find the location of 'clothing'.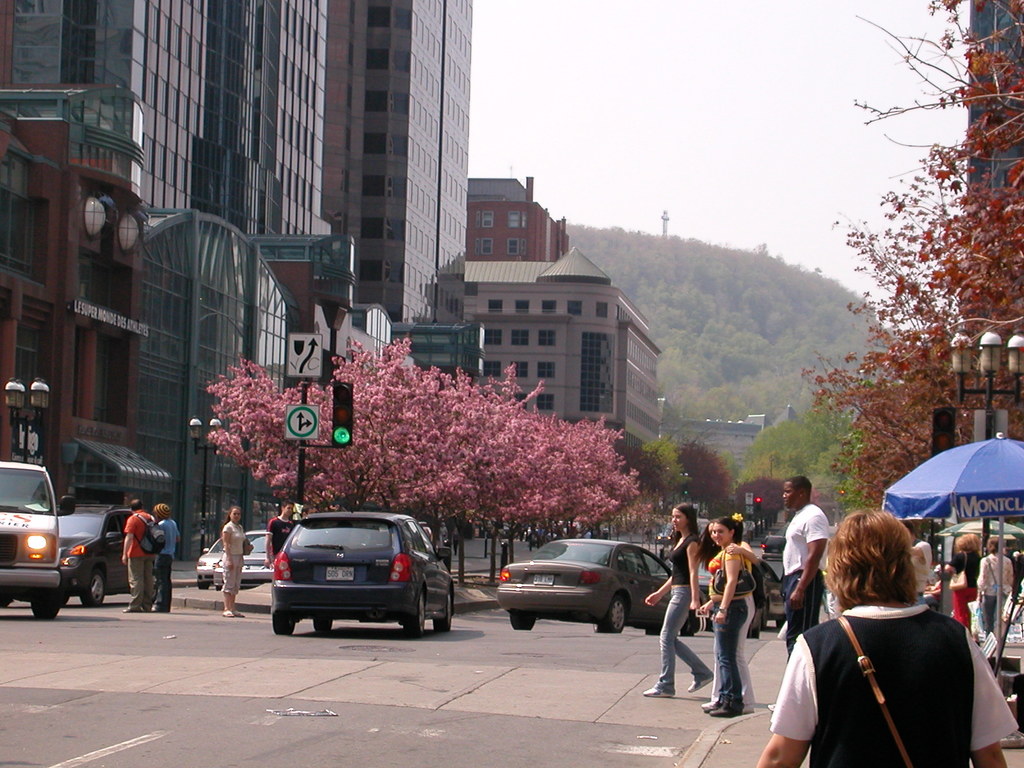
Location: bbox=(783, 559, 993, 762).
